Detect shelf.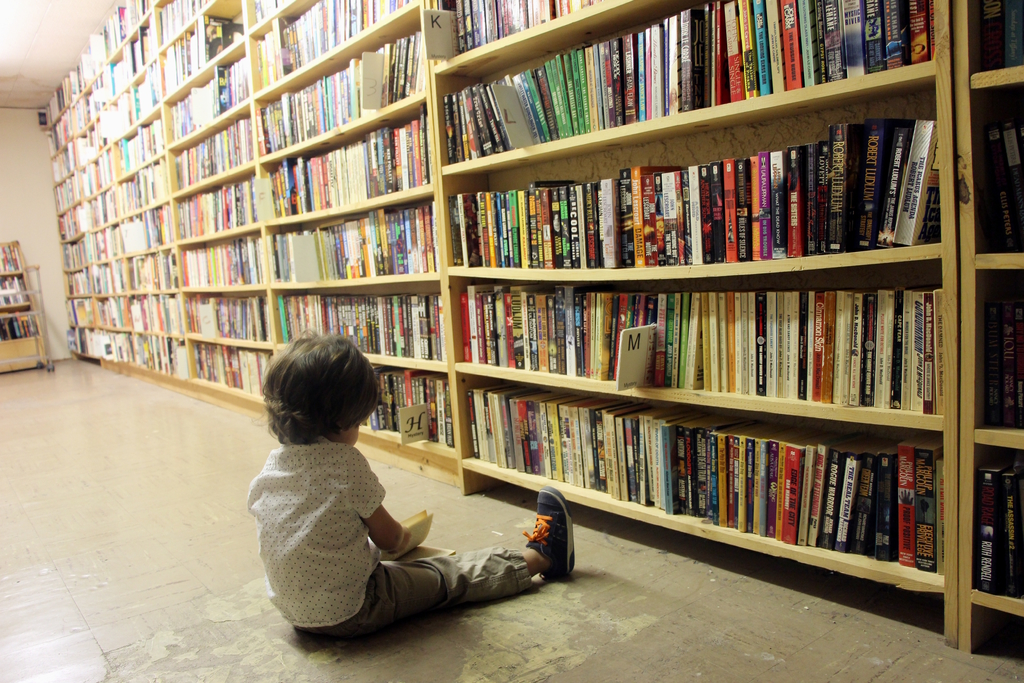
Detected at (0, 229, 56, 377).
